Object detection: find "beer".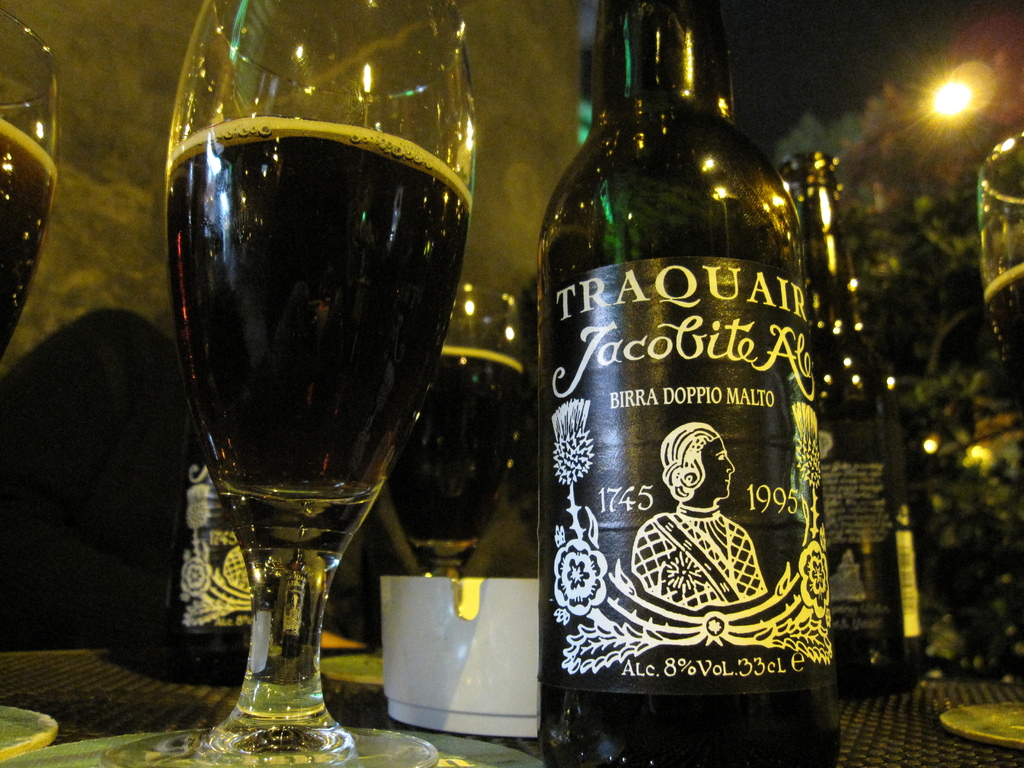
{"x1": 390, "y1": 347, "x2": 523, "y2": 561}.
